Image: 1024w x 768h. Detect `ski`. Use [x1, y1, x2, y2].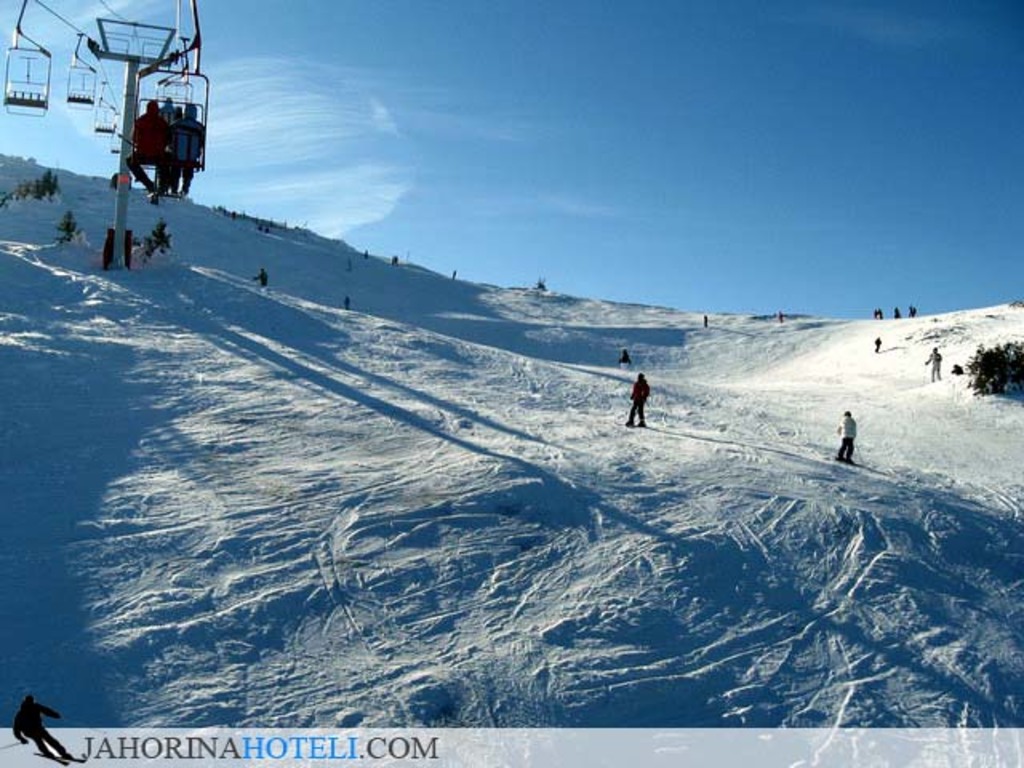
[27, 749, 70, 766].
